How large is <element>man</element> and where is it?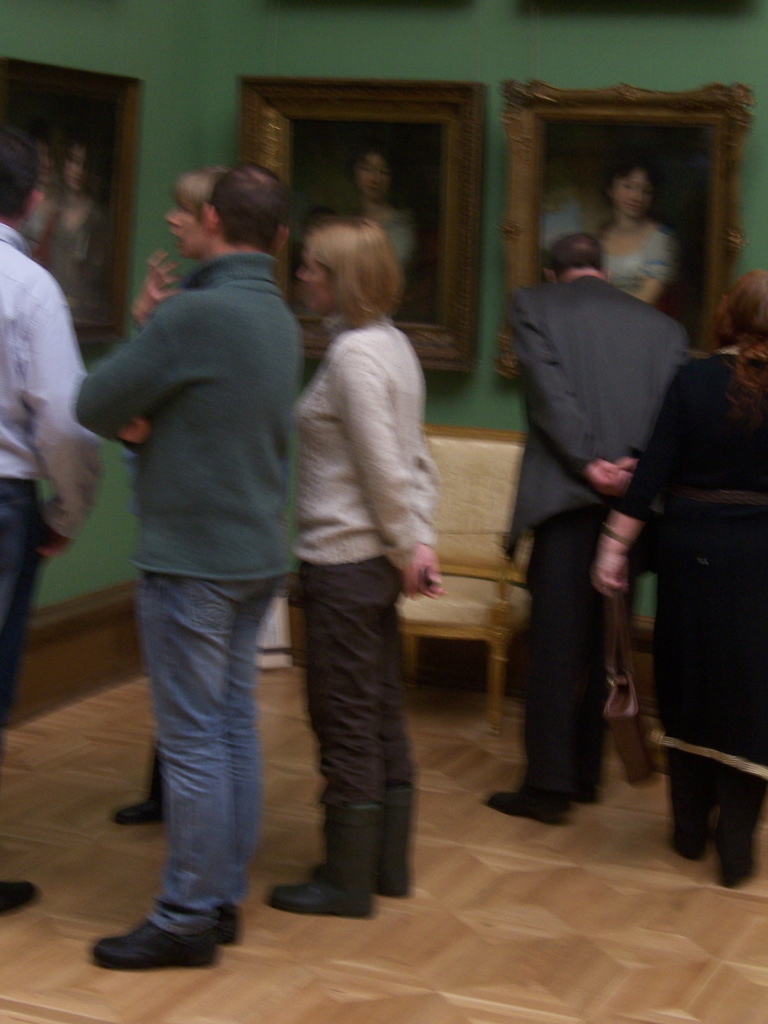
Bounding box: x1=77 y1=161 x2=296 y2=971.
